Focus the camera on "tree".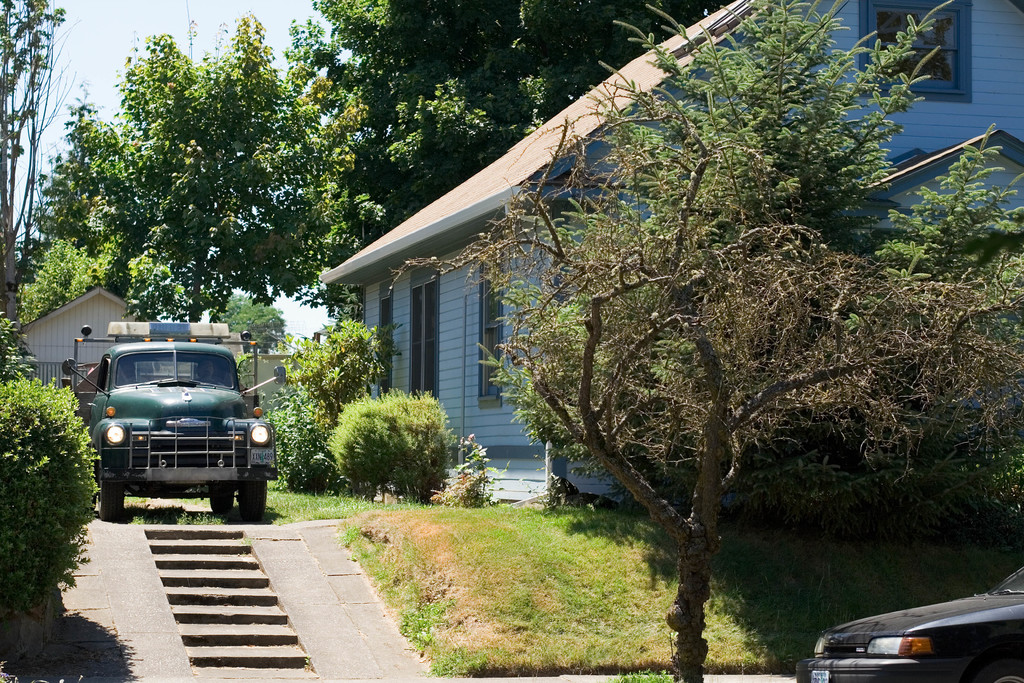
Focus region: locate(0, 0, 83, 325).
